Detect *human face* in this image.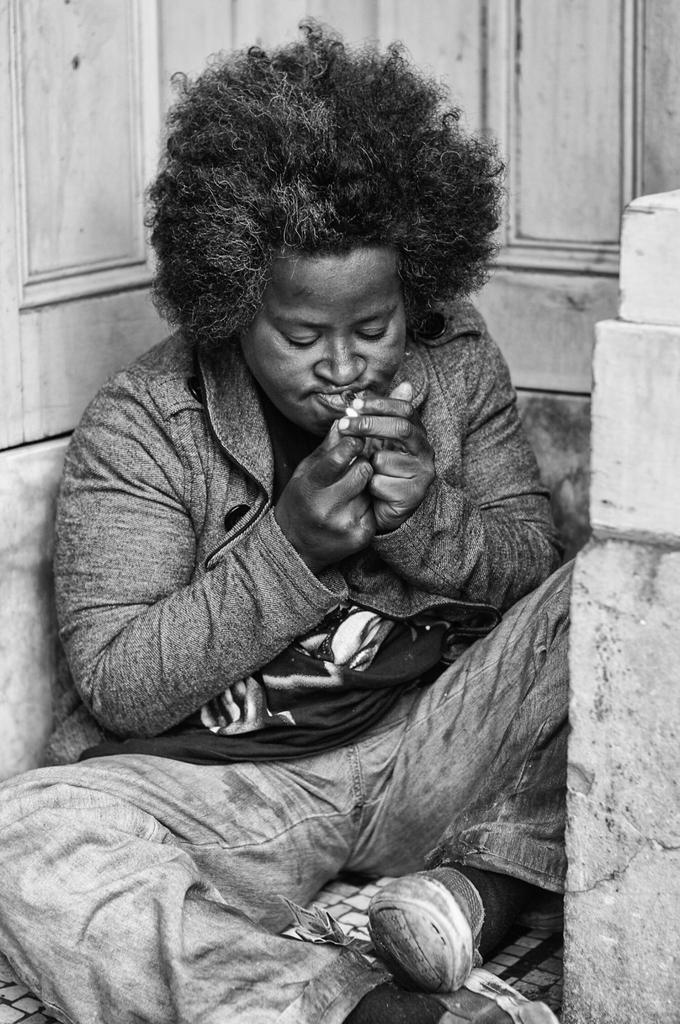
Detection: bbox=[241, 237, 413, 433].
